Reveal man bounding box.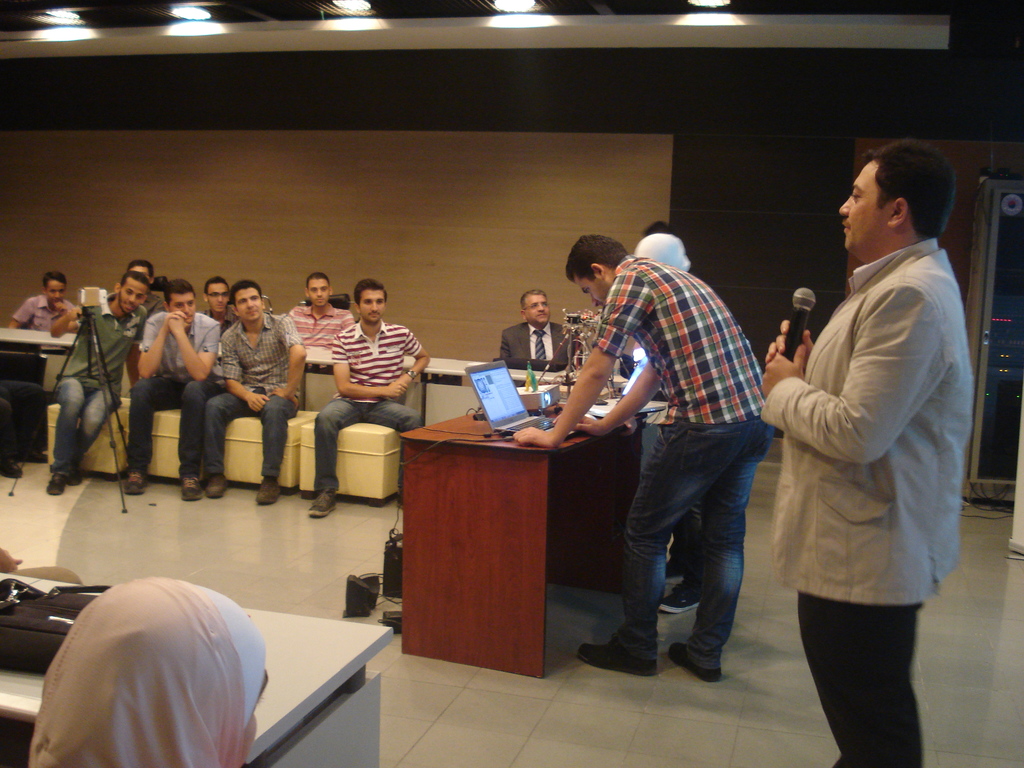
Revealed: Rect(201, 278, 235, 345).
